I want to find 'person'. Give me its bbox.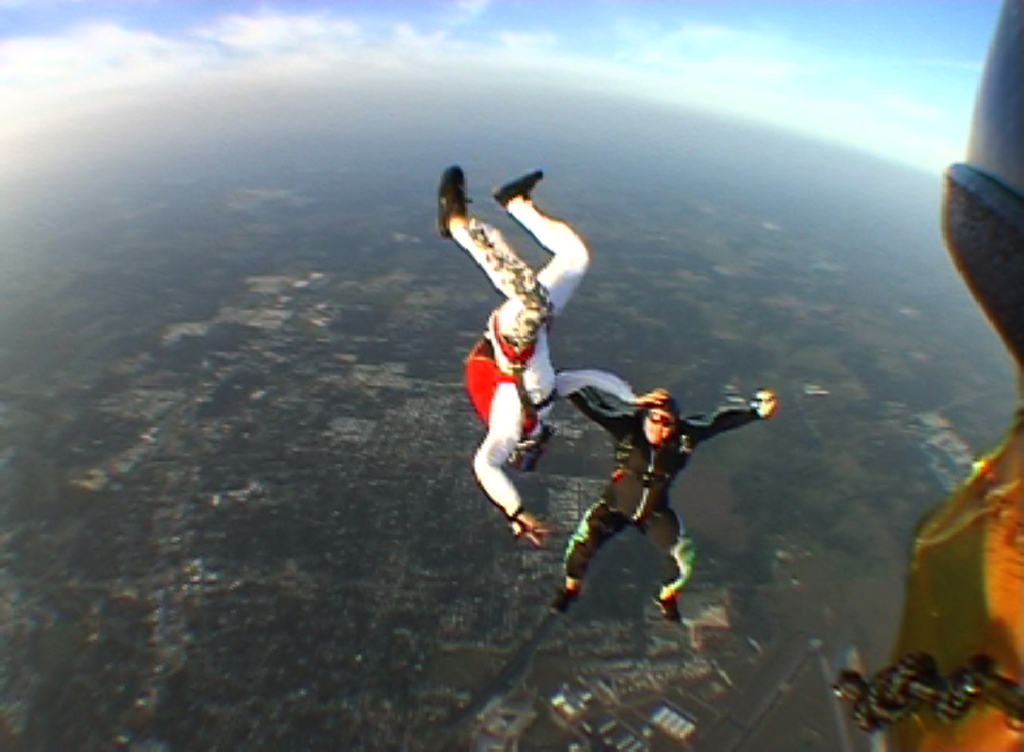
rect(434, 161, 669, 542).
